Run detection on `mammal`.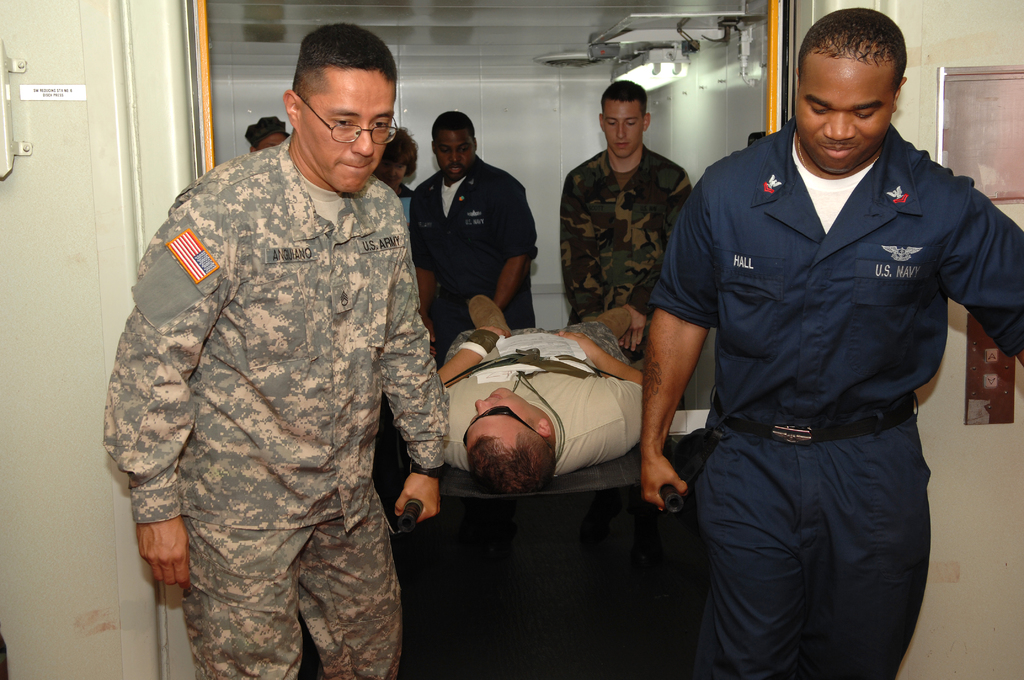
Result: {"left": 435, "top": 287, "right": 645, "bottom": 492}.
